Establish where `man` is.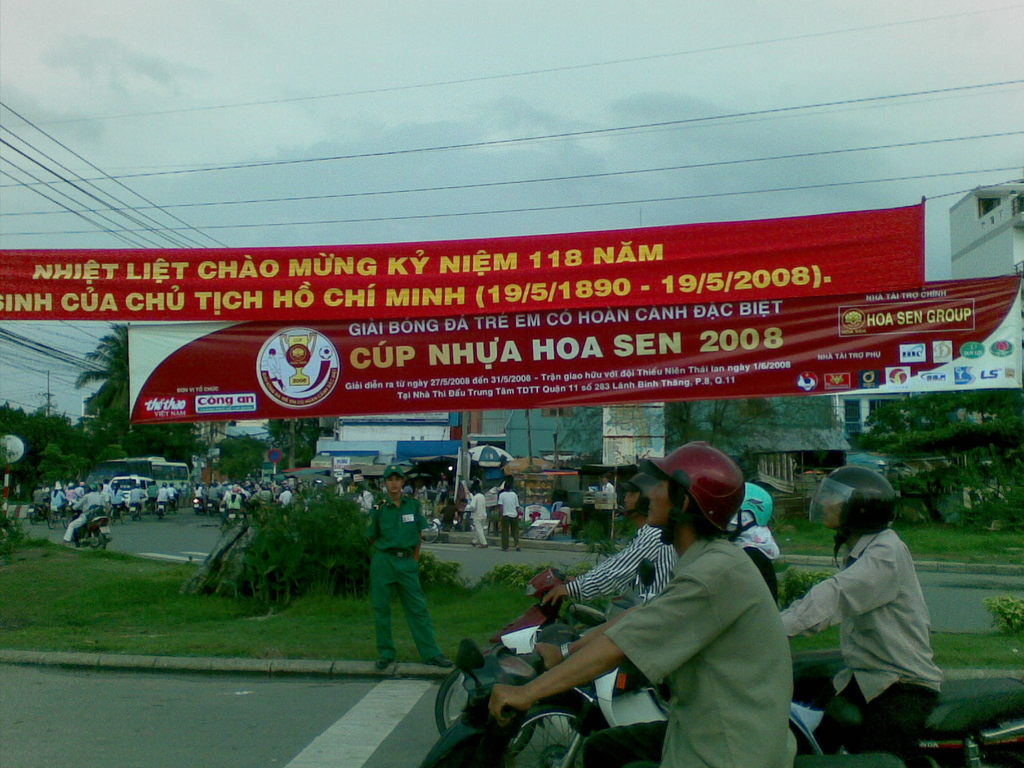
Established at [left=277, top=485, right=292, bottom=522].
